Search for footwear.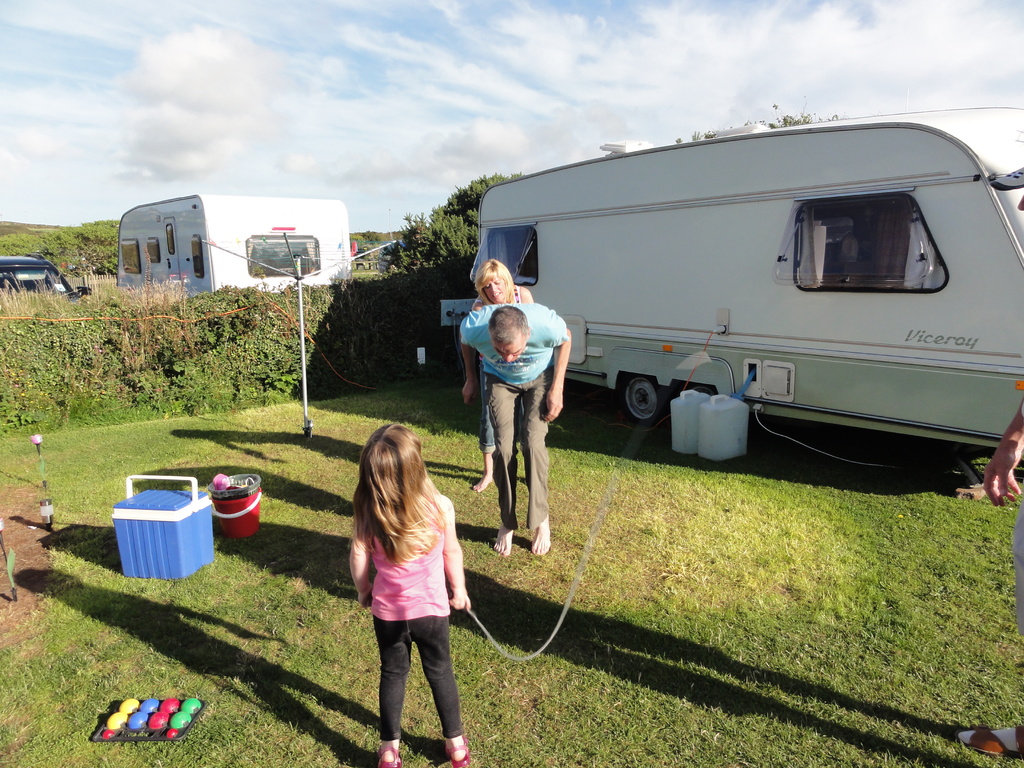
Found at pyautogui.locateOnScreen(374, 734, 411, 767).
